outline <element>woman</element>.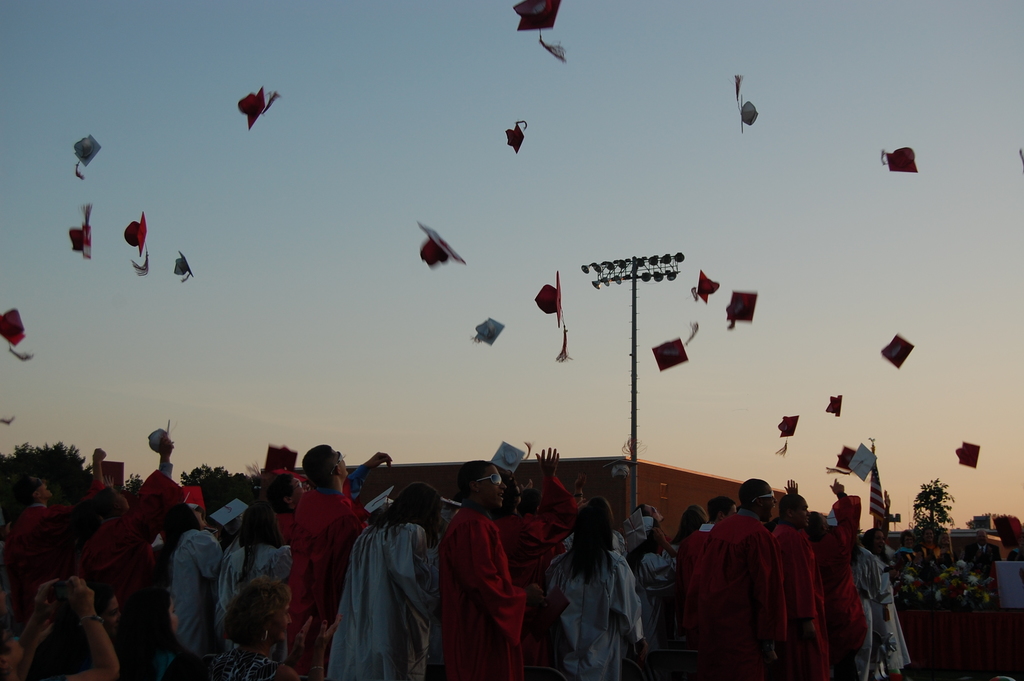
Outline: <bbox>217, 500, 288, 621</bbox>.
